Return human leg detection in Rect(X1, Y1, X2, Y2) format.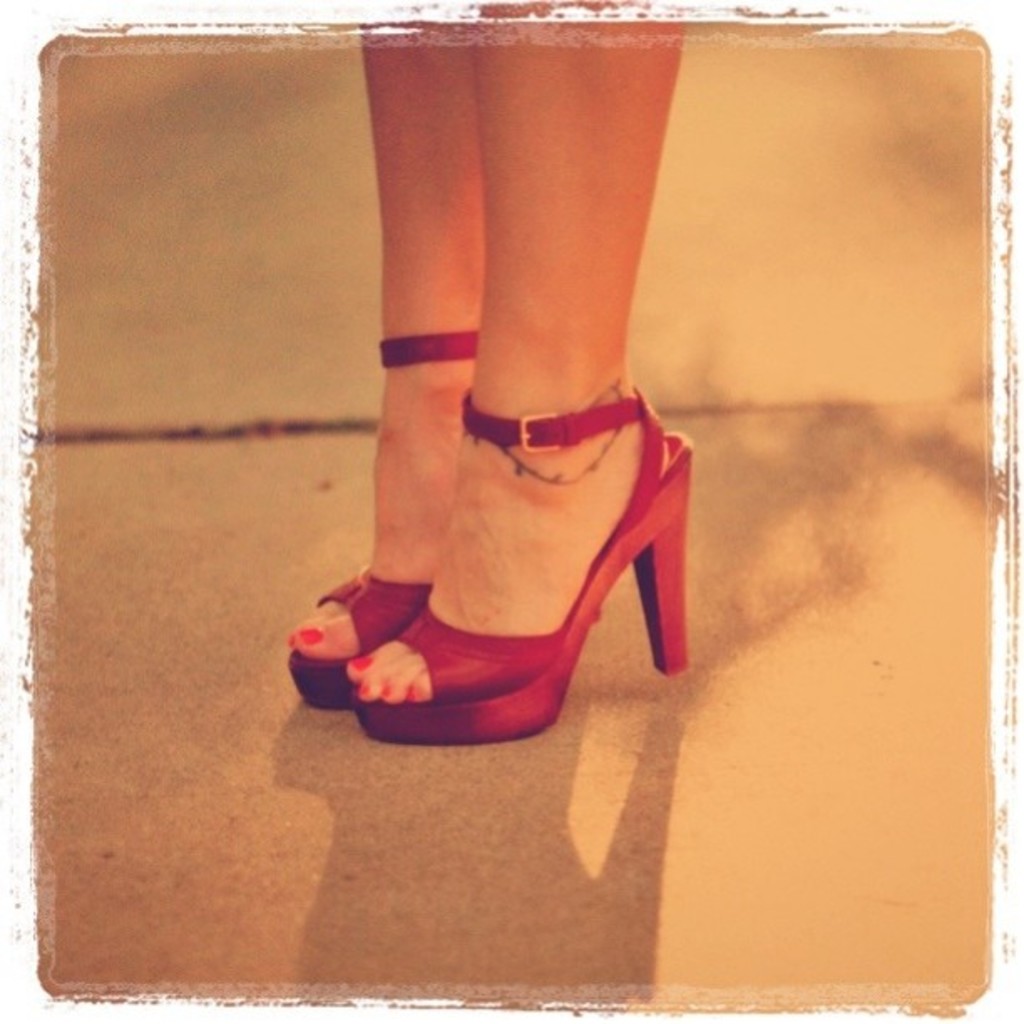
Rect(340, 0, 699, 738).
